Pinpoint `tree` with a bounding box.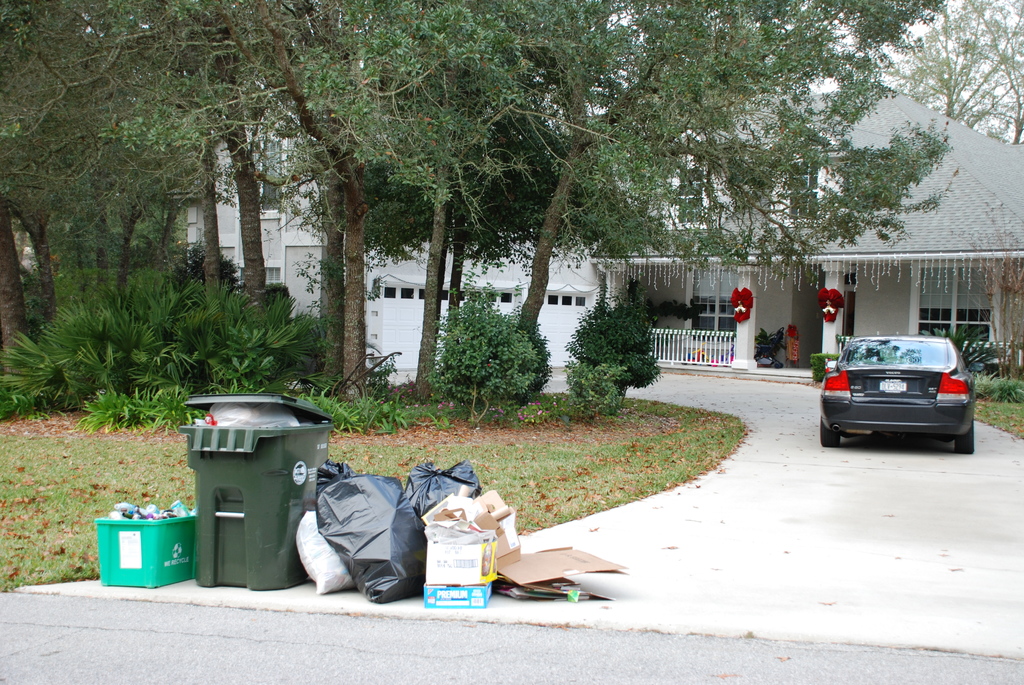
[left=562, top=275, right=673, bottom=412].
